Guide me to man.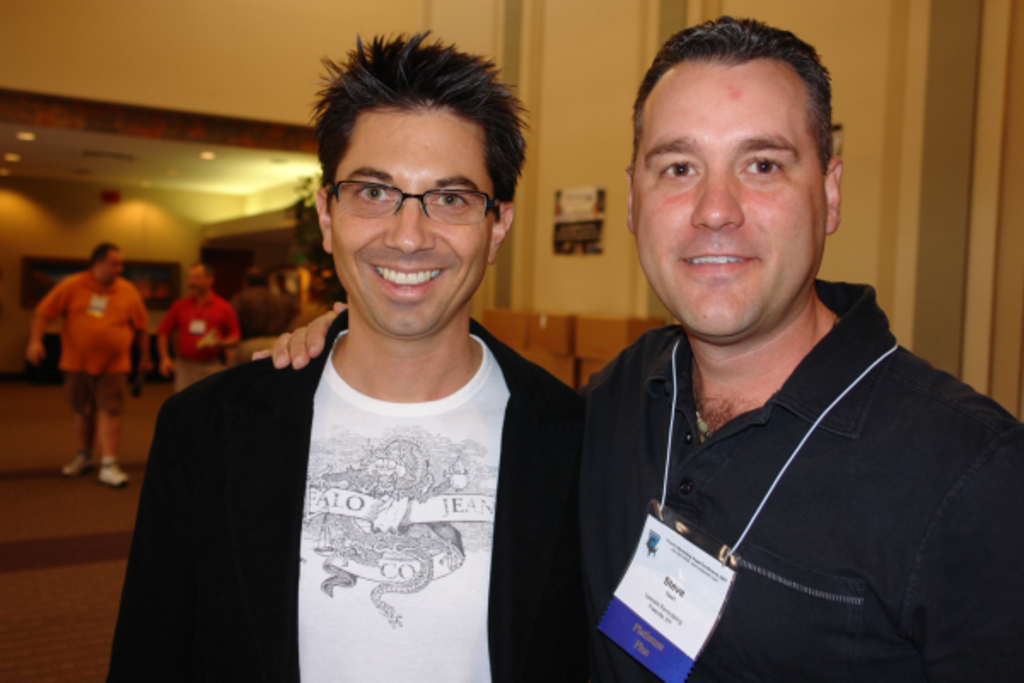
Guidance: region(160, 263, 241, 403).
